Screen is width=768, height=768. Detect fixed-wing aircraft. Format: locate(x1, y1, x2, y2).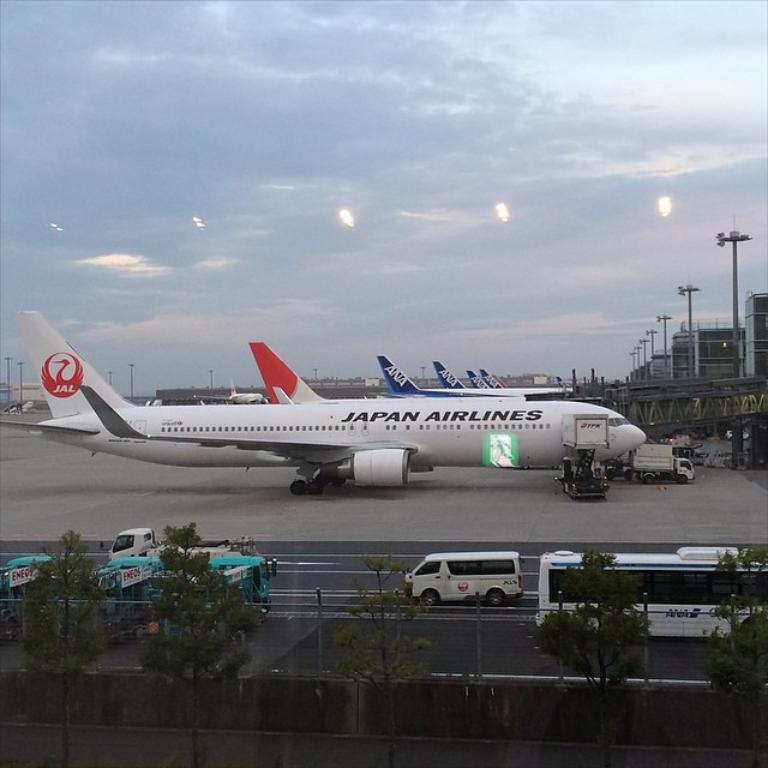
locate(379, 356, 536, 400).
